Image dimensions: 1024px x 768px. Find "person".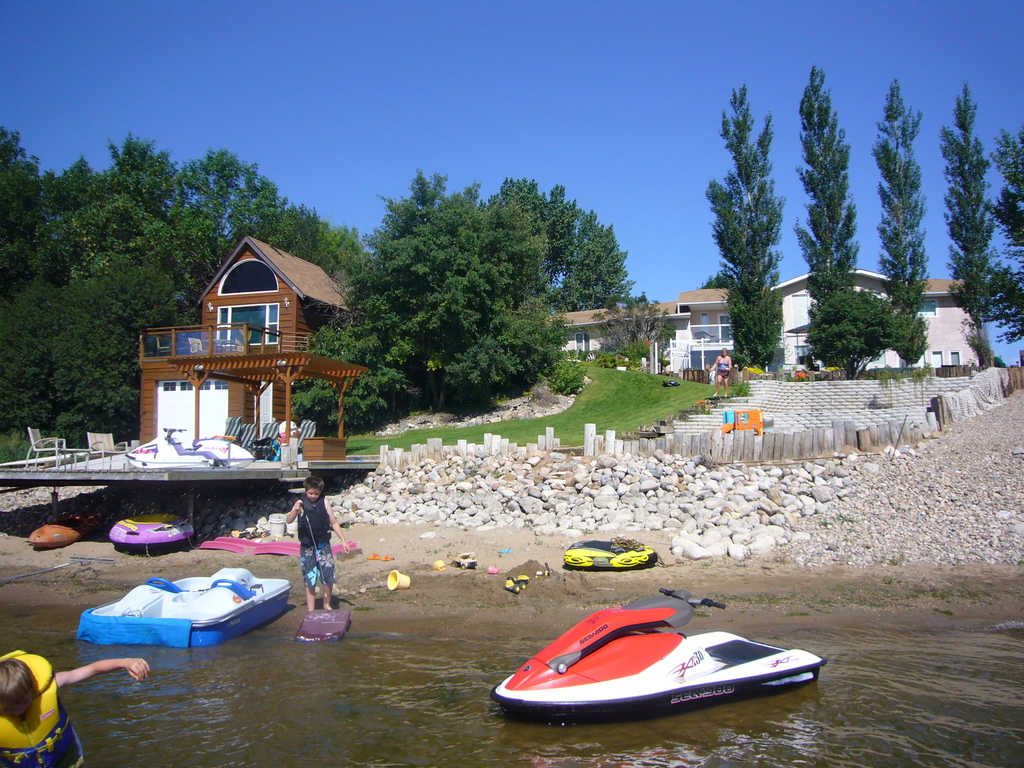
(left=285, top=475, right=352, bottom=611).
